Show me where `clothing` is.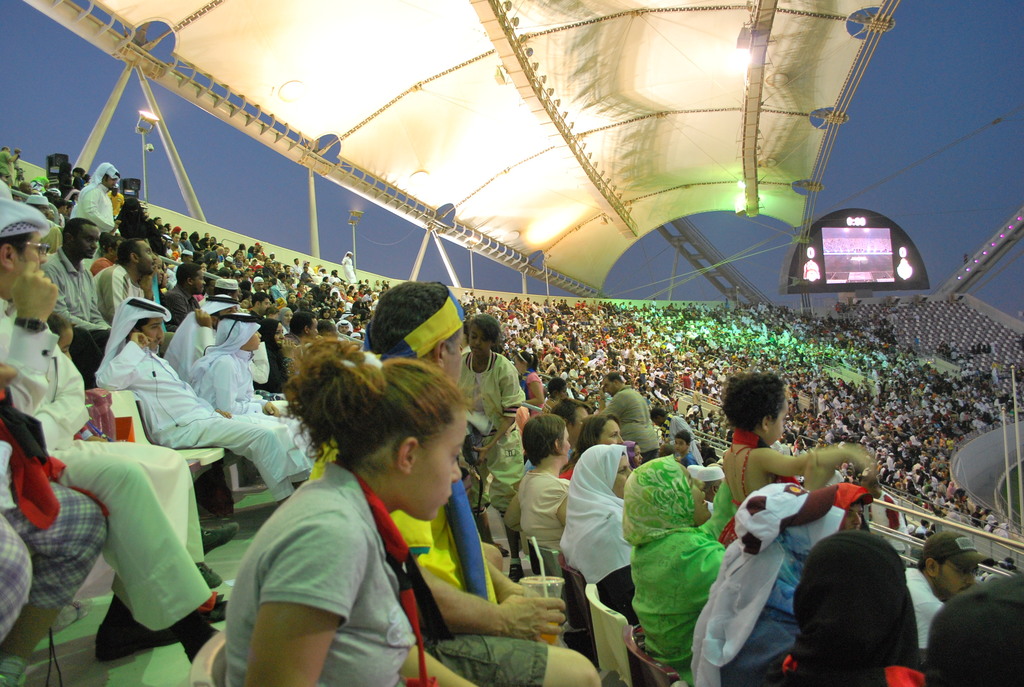
`clothing` is at box(556, 427, 637, 622).
